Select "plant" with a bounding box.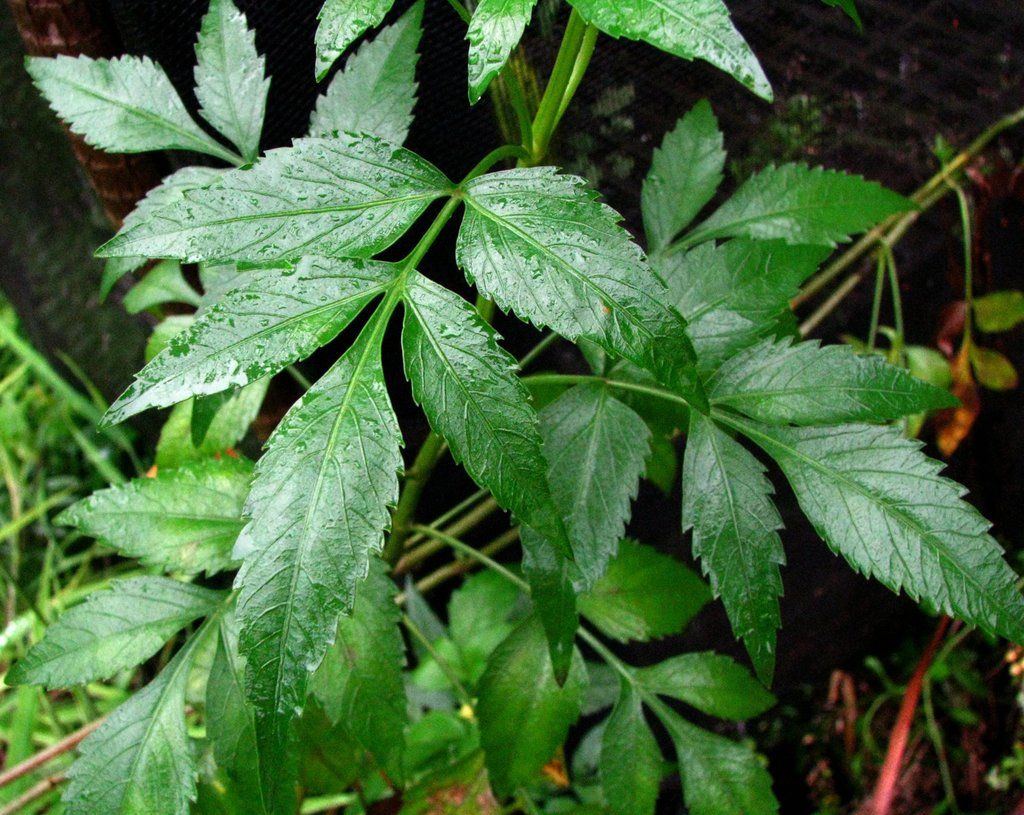
57/29/938/780.
